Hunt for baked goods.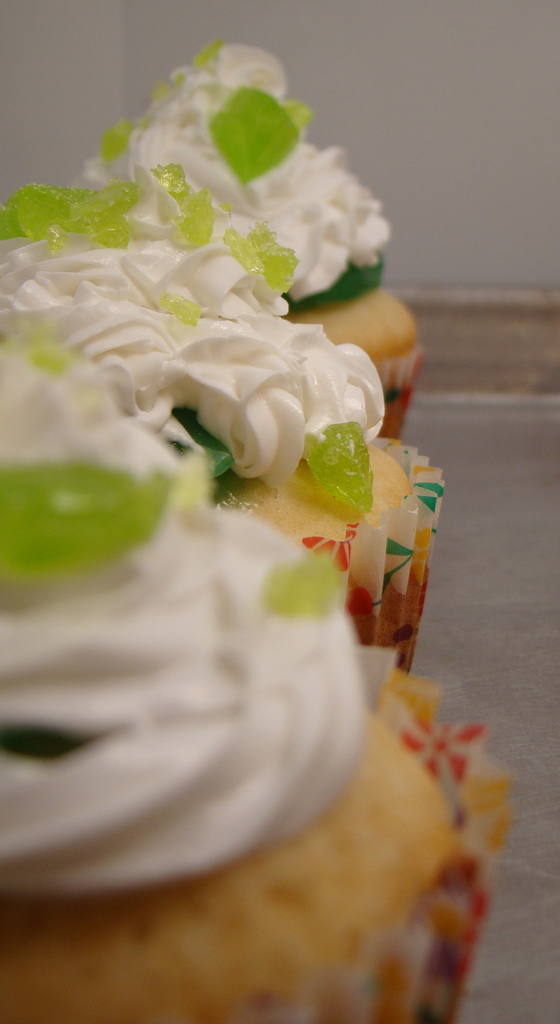
Hunted down at Rect(0, 330, 464, 1023).
